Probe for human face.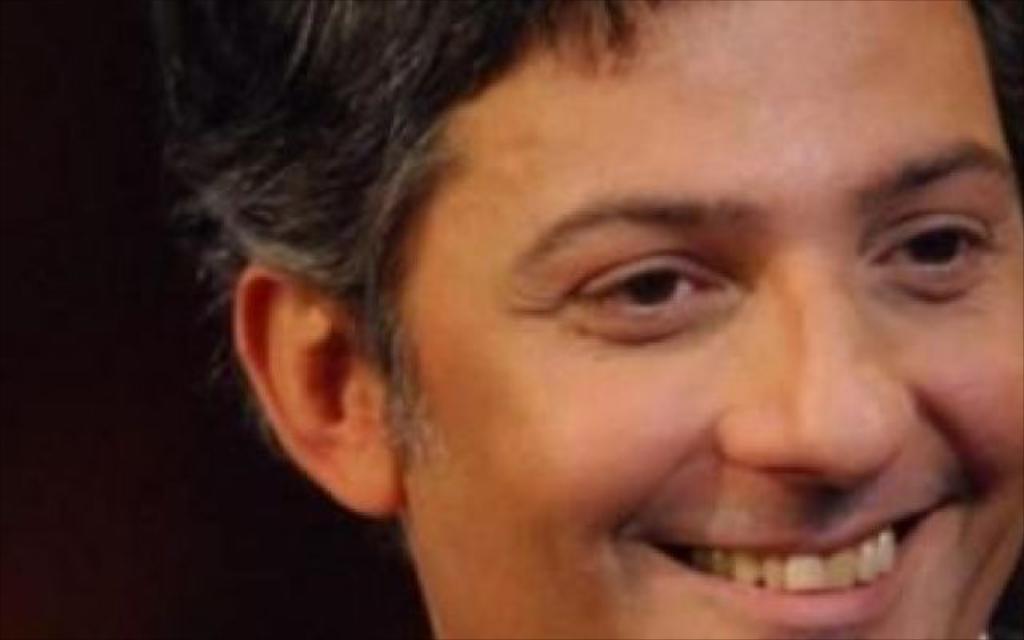
Probe result: l=387, t=0, r=1022, b=638.
